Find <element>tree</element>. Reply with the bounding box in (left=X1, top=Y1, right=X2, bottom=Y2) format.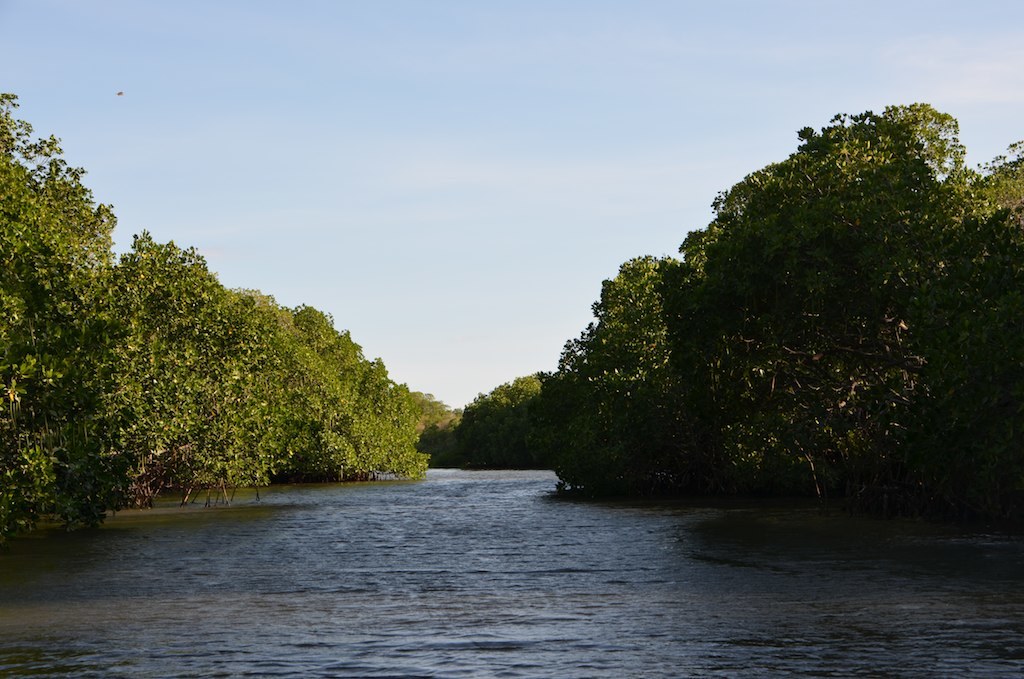
(left=659, top=104, right=972, bottom=491).
